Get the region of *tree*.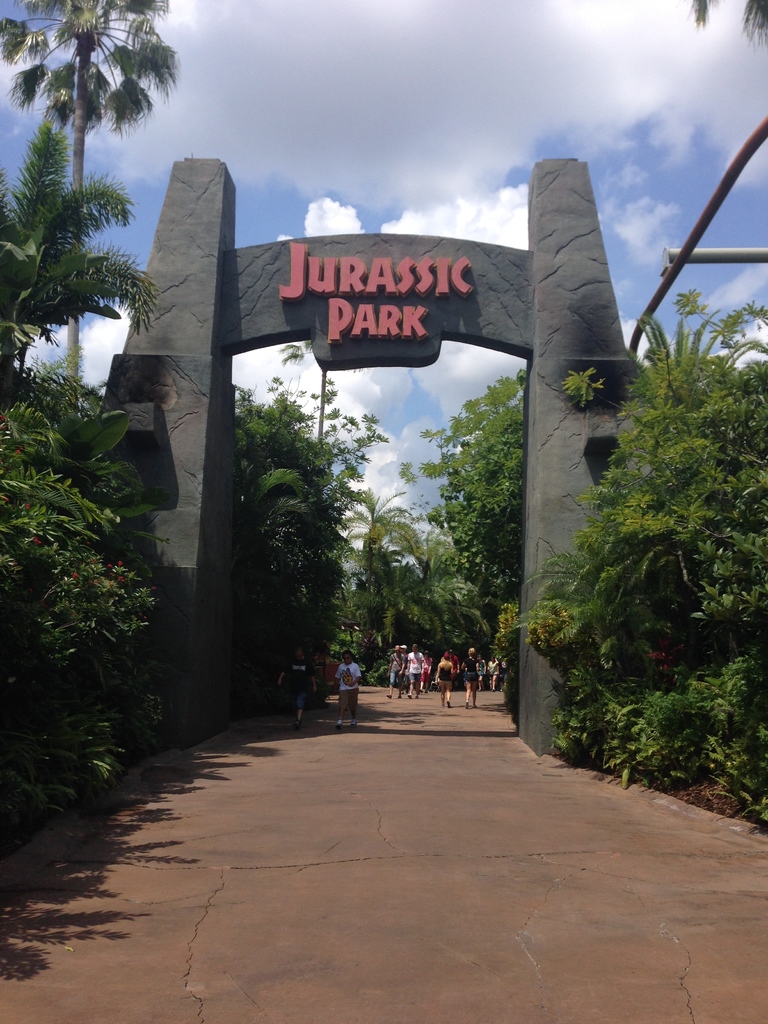
<bbox>628, 285, 767, 376</bbox>.
